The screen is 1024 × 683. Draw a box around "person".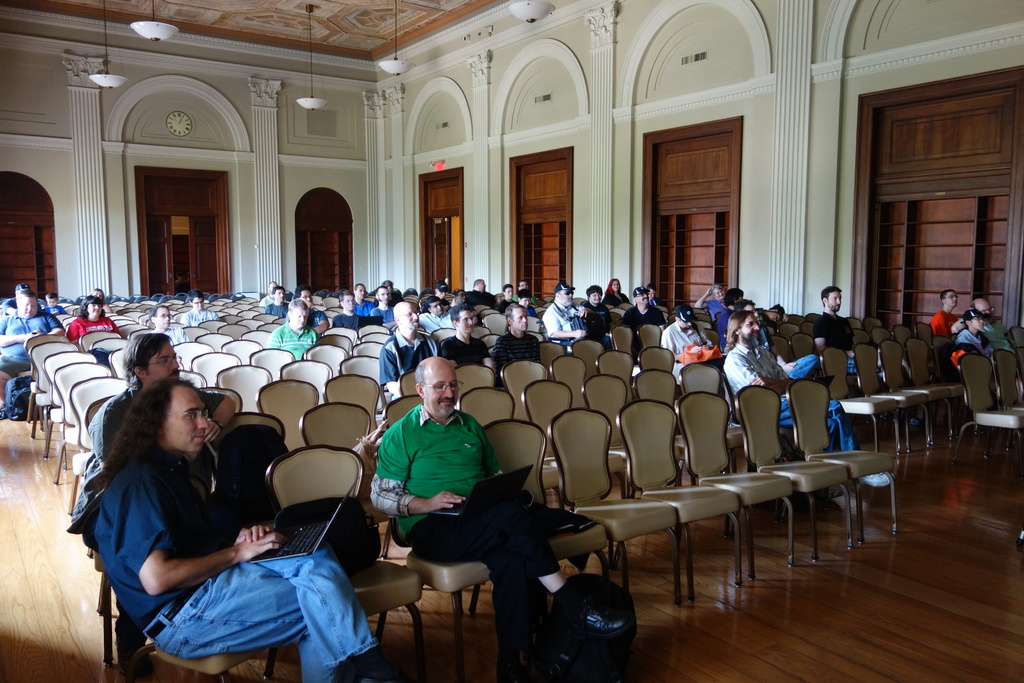
[929,288,961,338].
